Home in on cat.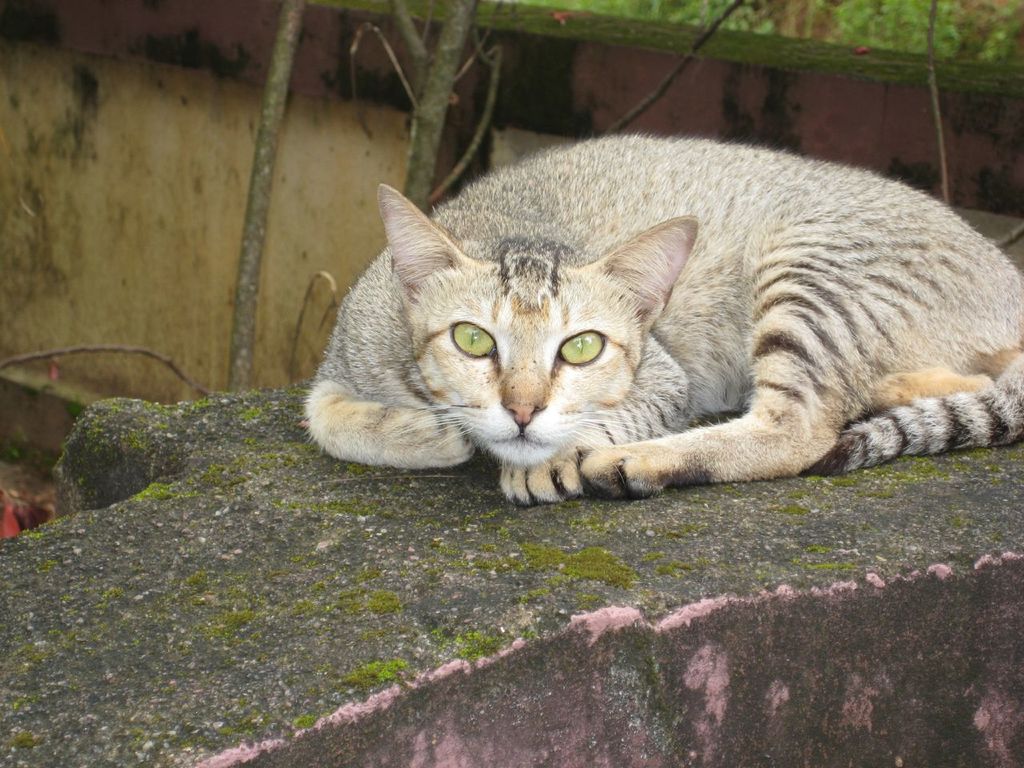
Homed in at box(290, 121, 1023, 496).
